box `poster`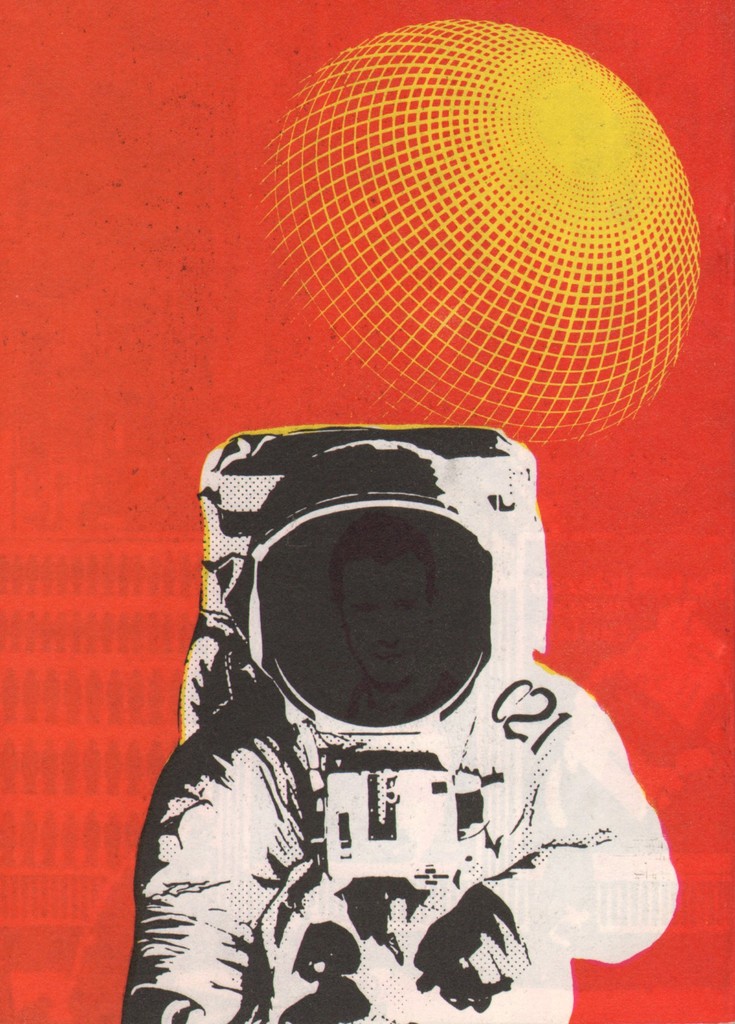
bbox=[0, 0, 734, 1023]
